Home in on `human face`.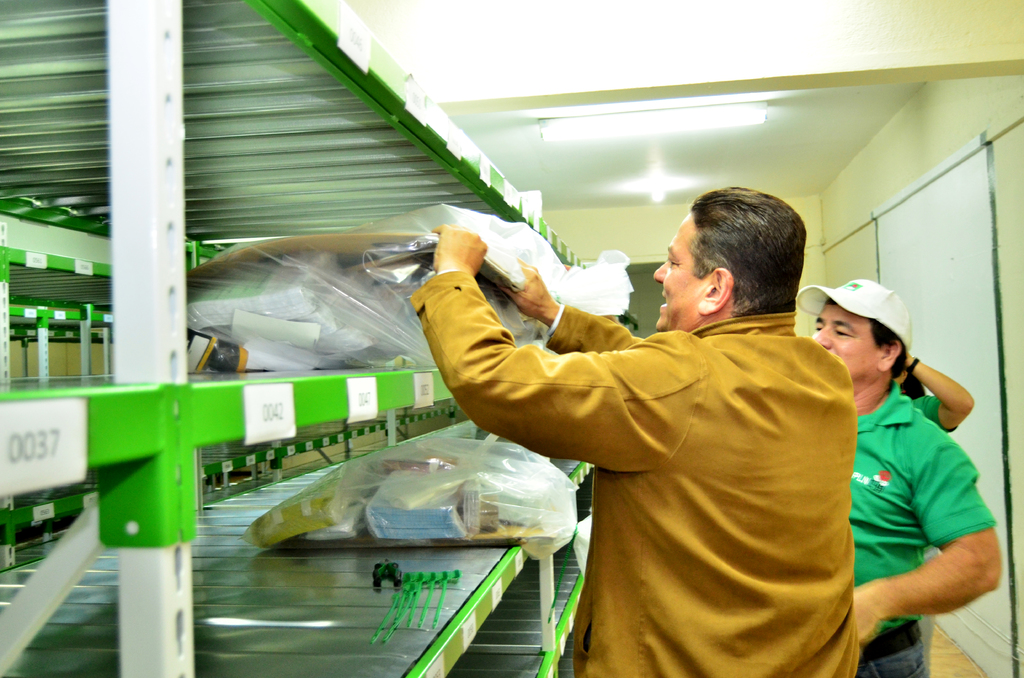
Homed in at <bbox>806, 296, 886, 380</bbox>.
